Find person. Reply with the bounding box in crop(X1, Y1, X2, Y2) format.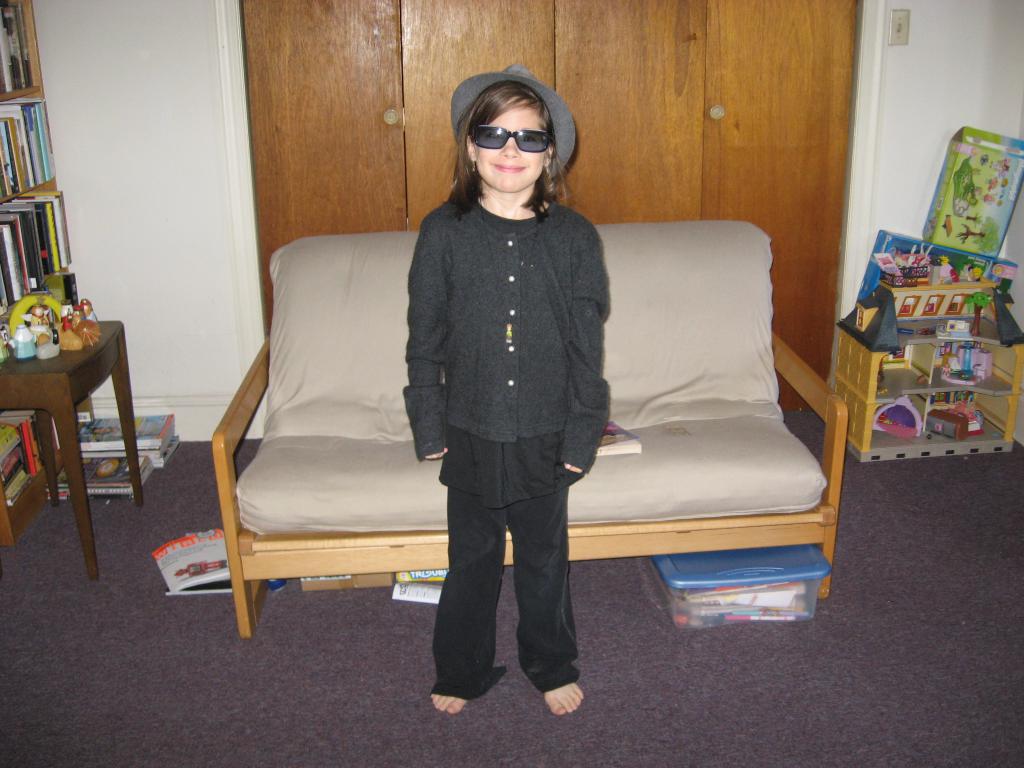
crop(381, 49, 618, 722).
